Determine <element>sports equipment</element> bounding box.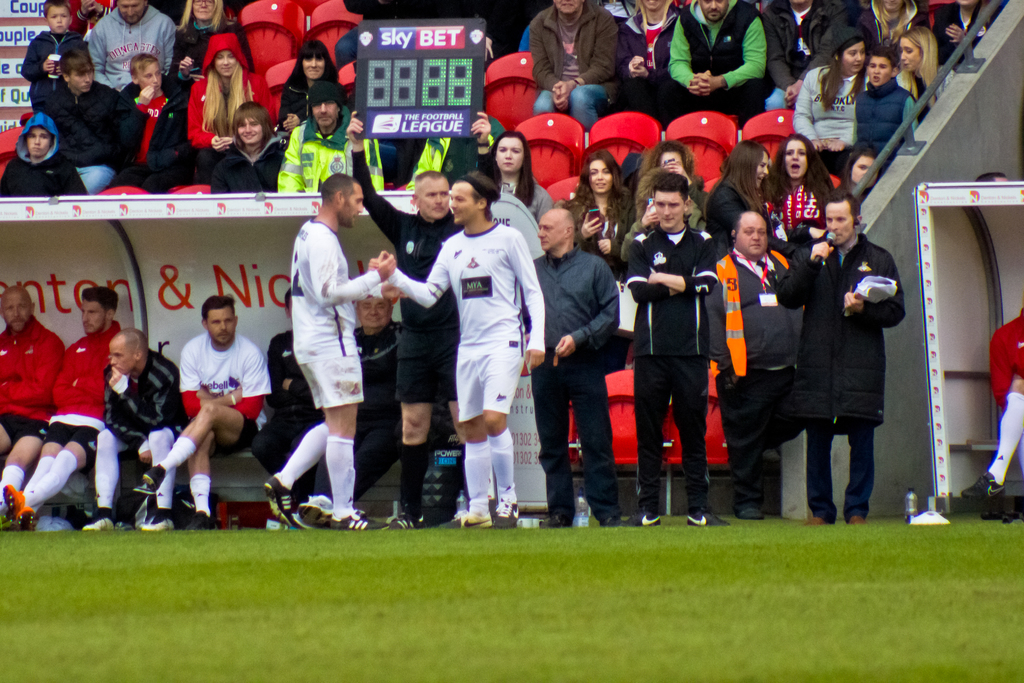
Determined: BBox(441, 514, 492, 528).
